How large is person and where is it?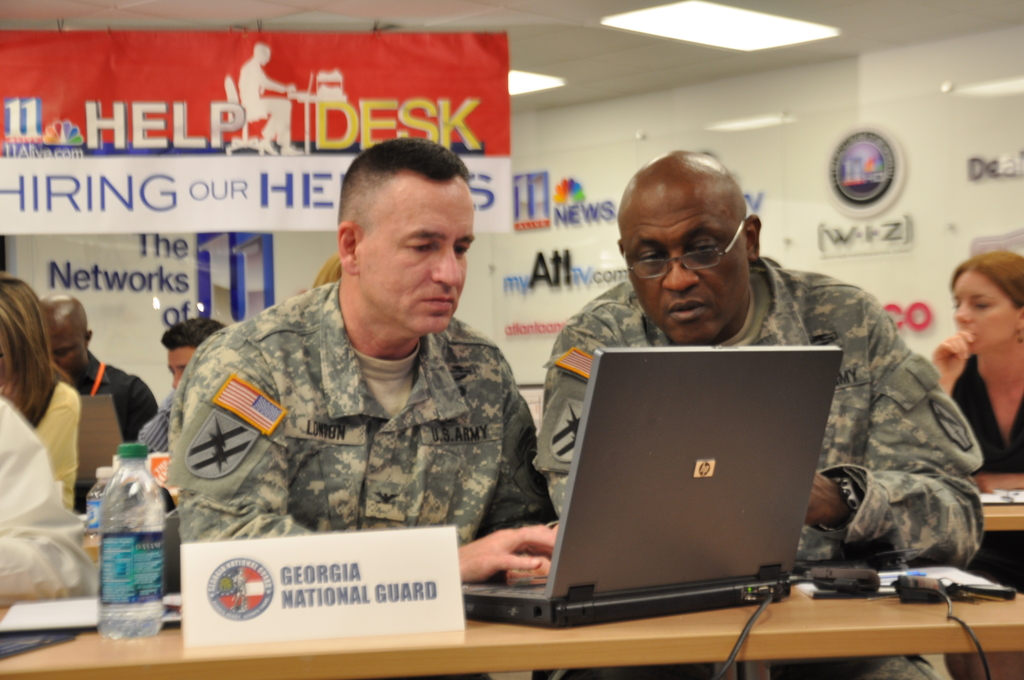
Bounding box: locate(0, 382, 90, 608).
